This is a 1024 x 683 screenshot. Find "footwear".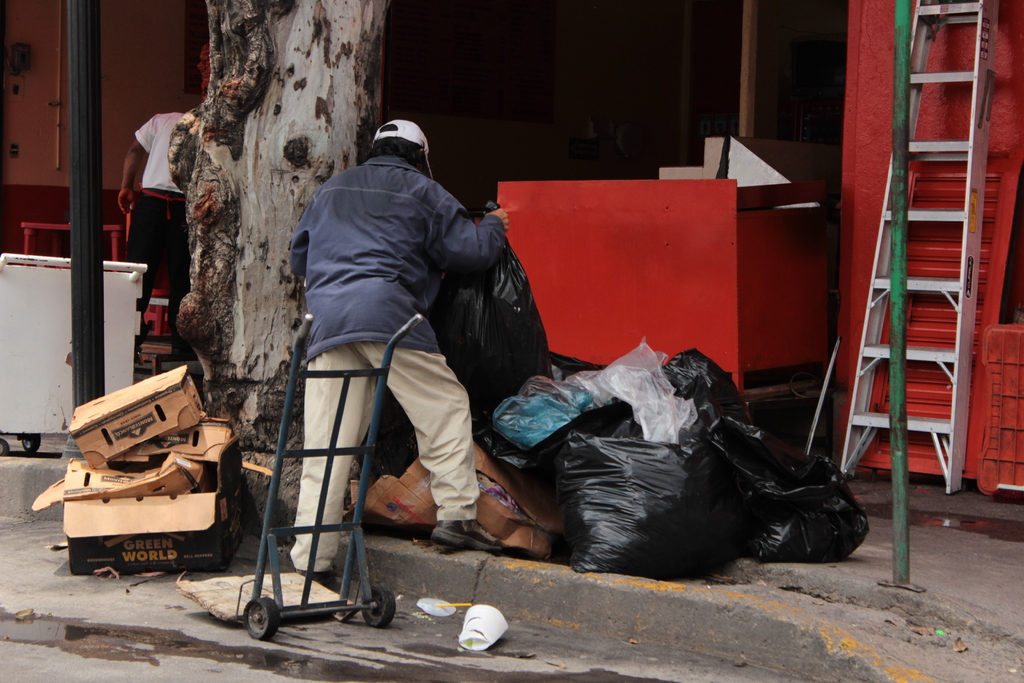
Bounding box: (left=291, top=566, right=332, bottom=592).
